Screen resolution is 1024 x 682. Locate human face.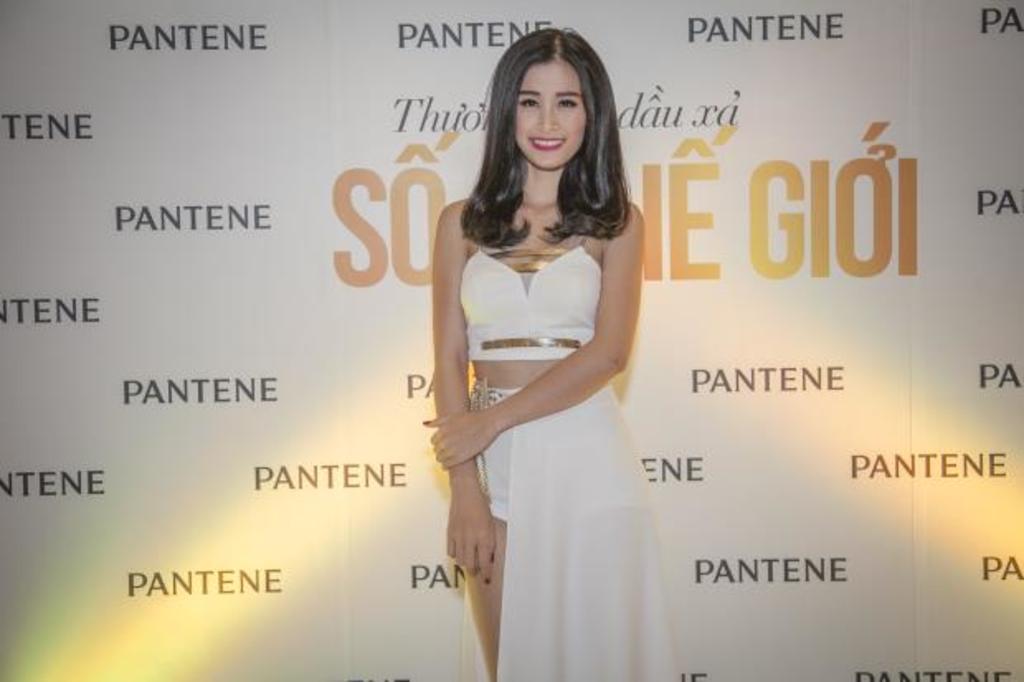
512,59,580,180.
